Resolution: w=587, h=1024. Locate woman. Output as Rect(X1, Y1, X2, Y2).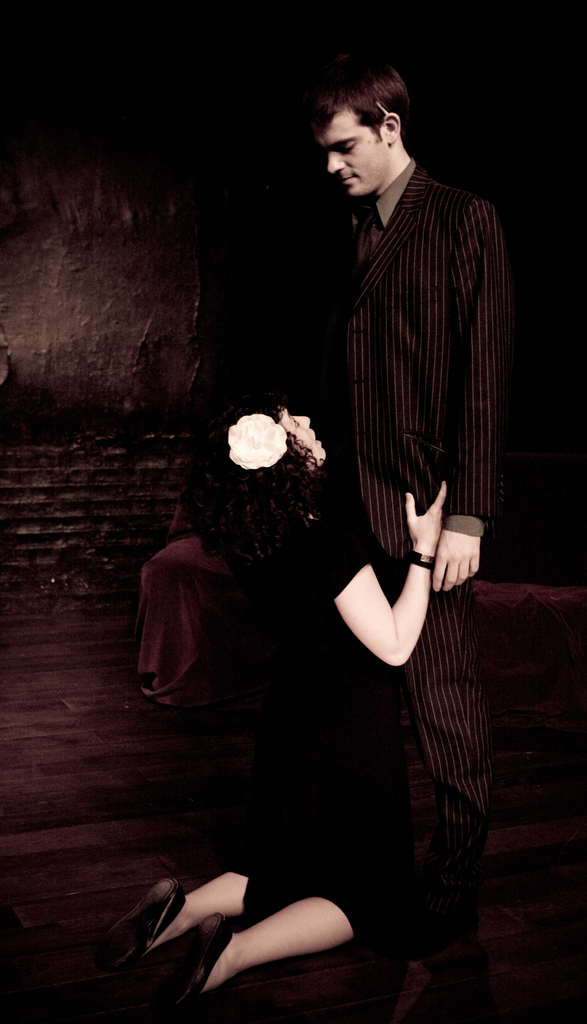
Rect(149, 359, 463, 893).
